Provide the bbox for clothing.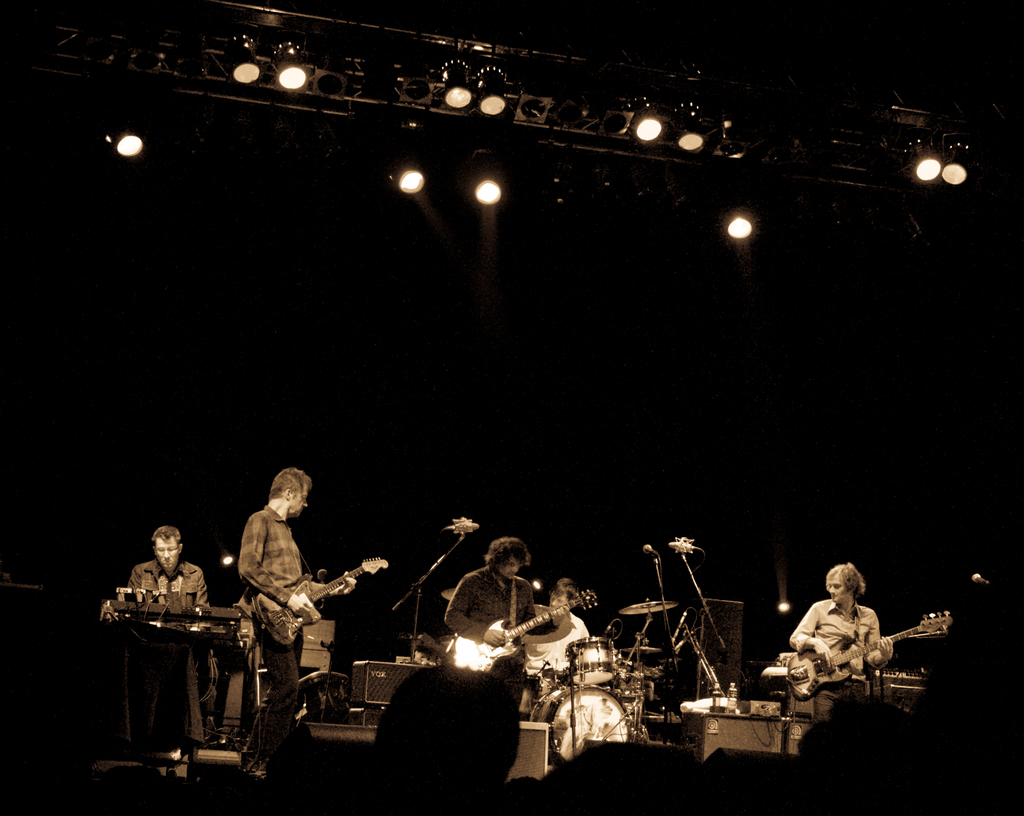
[225,467,351,692].
